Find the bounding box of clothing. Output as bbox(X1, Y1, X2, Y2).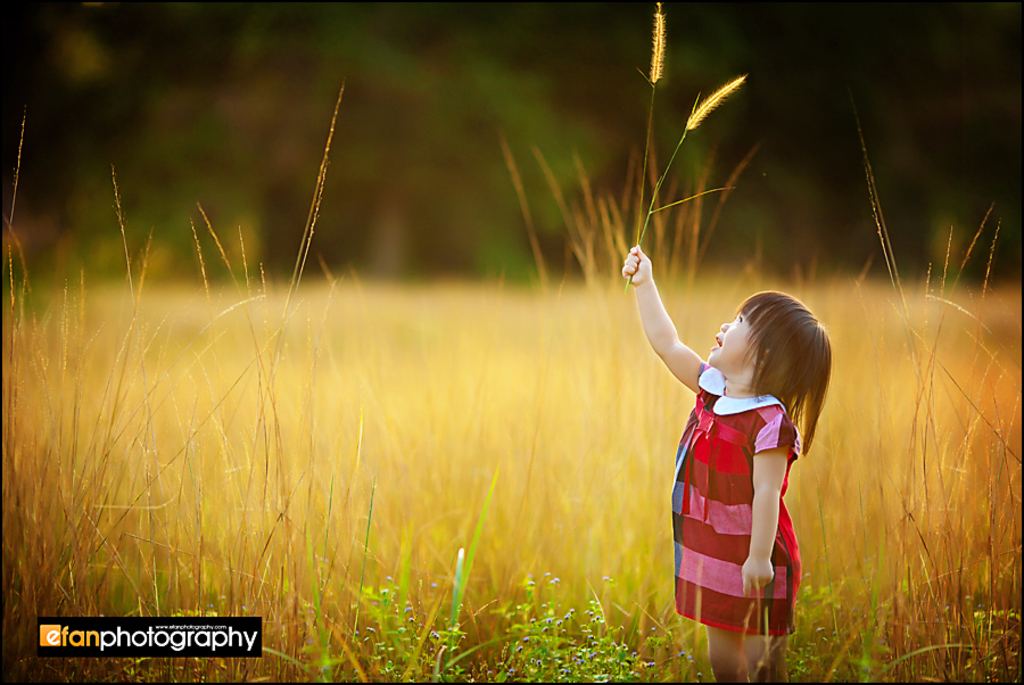
bbox(684, 363, 807, 634).
